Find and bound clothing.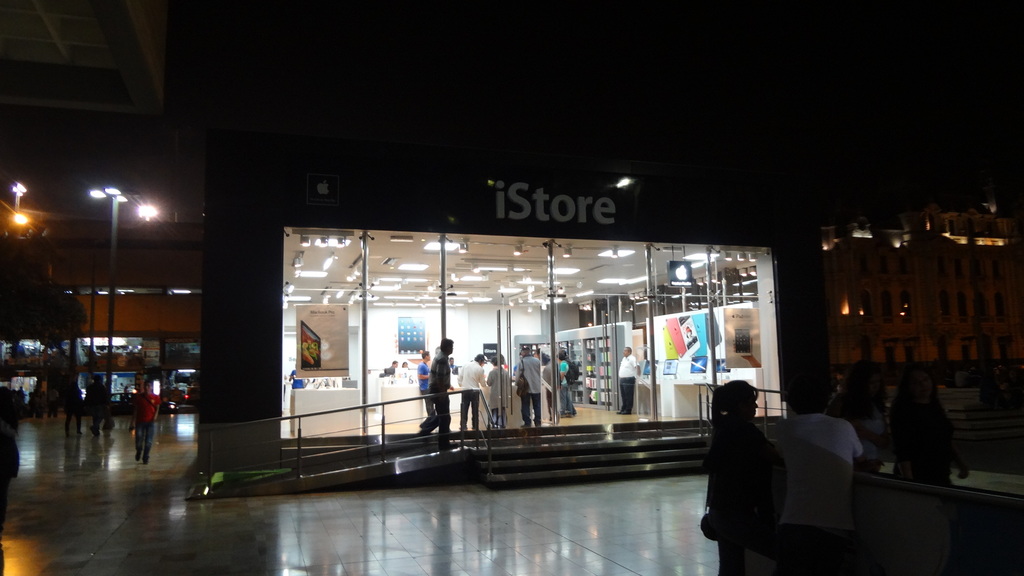
Bound: 419/364/435/413.
